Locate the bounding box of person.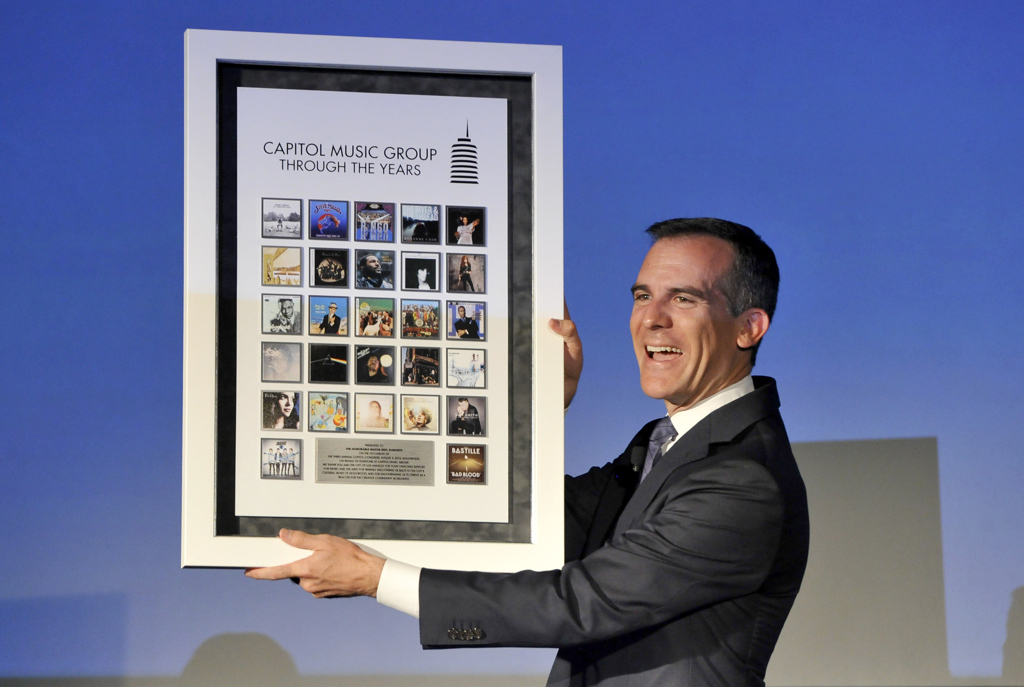
Bounding box: crop(353, 250, 388, 288).
